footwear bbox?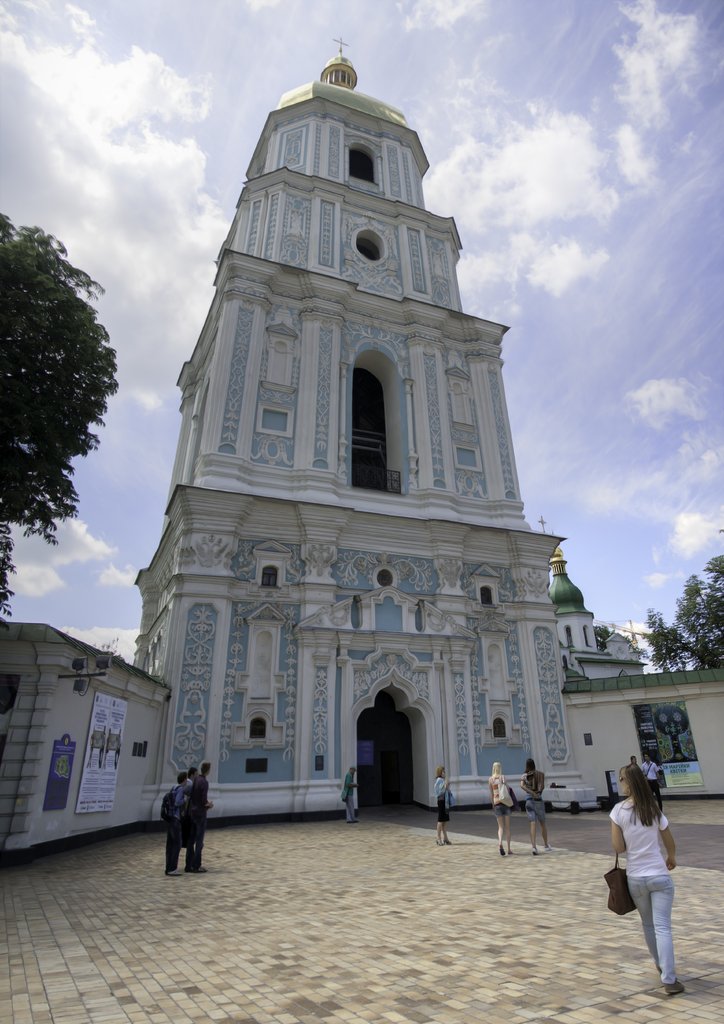
crop(346, 819, 353, 822)
